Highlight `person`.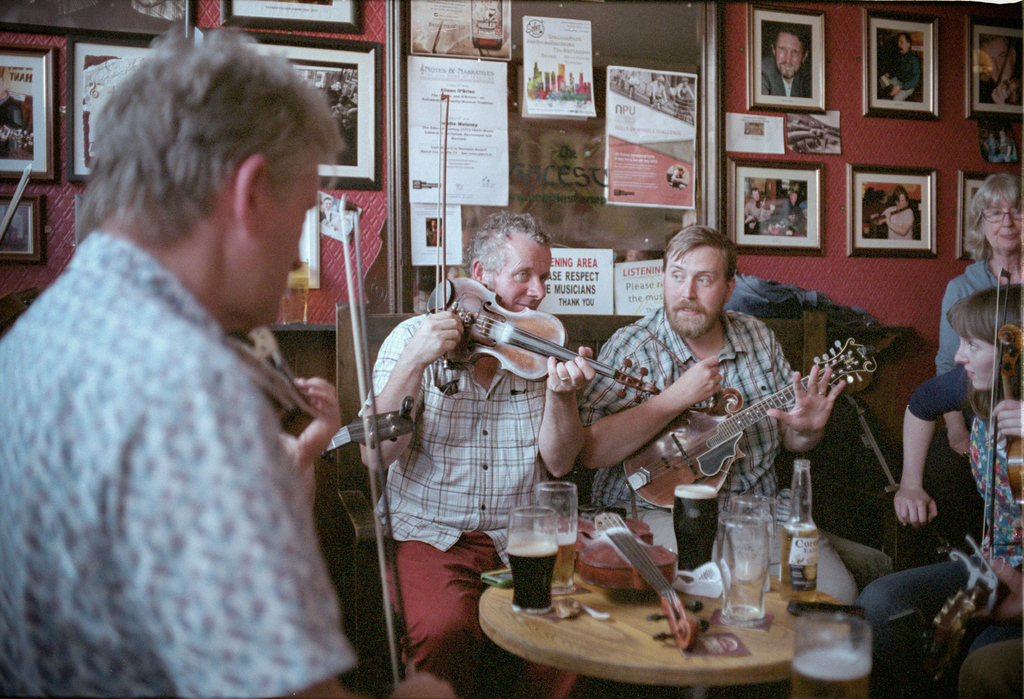
Highlighted region: <box>4,0,376,698</box>.
